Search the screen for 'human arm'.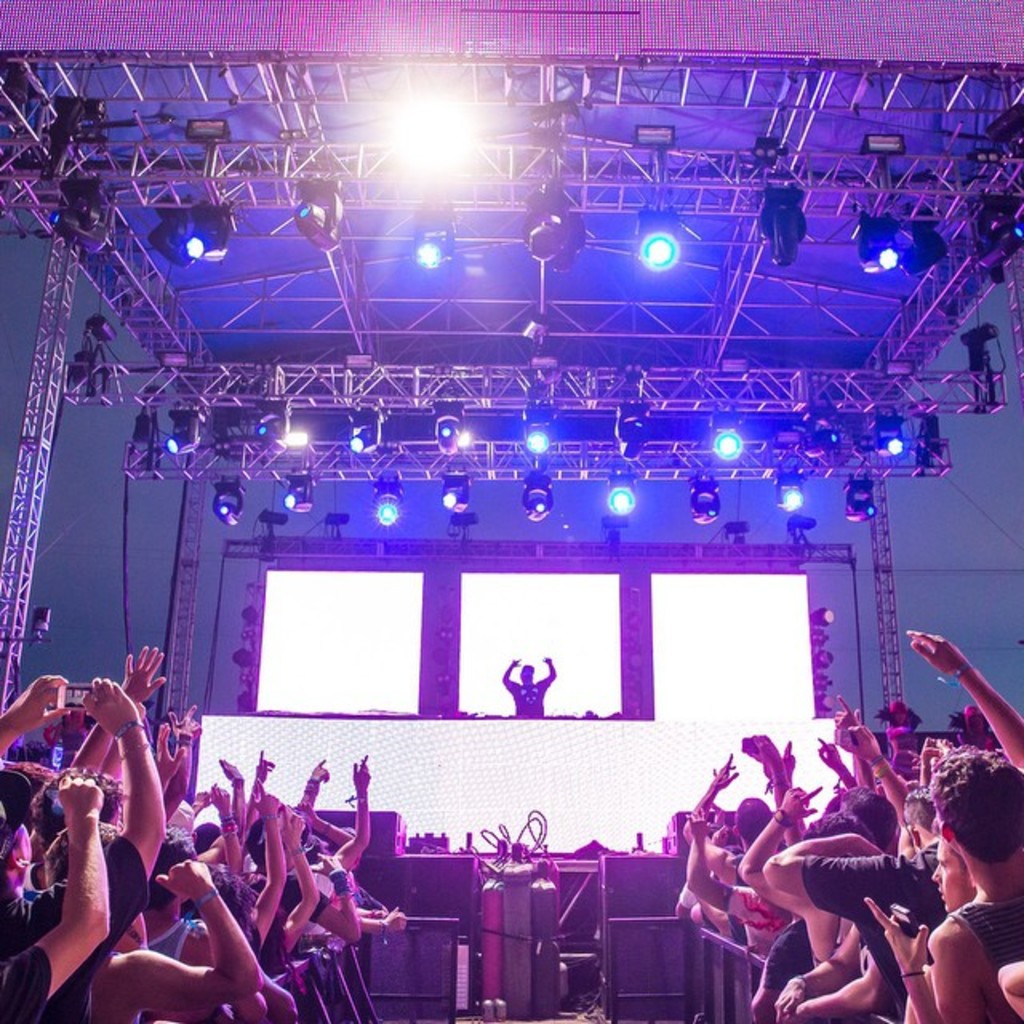
Found at {"left": 240, "top": 794, "right": 291, "bottom": 942}.
